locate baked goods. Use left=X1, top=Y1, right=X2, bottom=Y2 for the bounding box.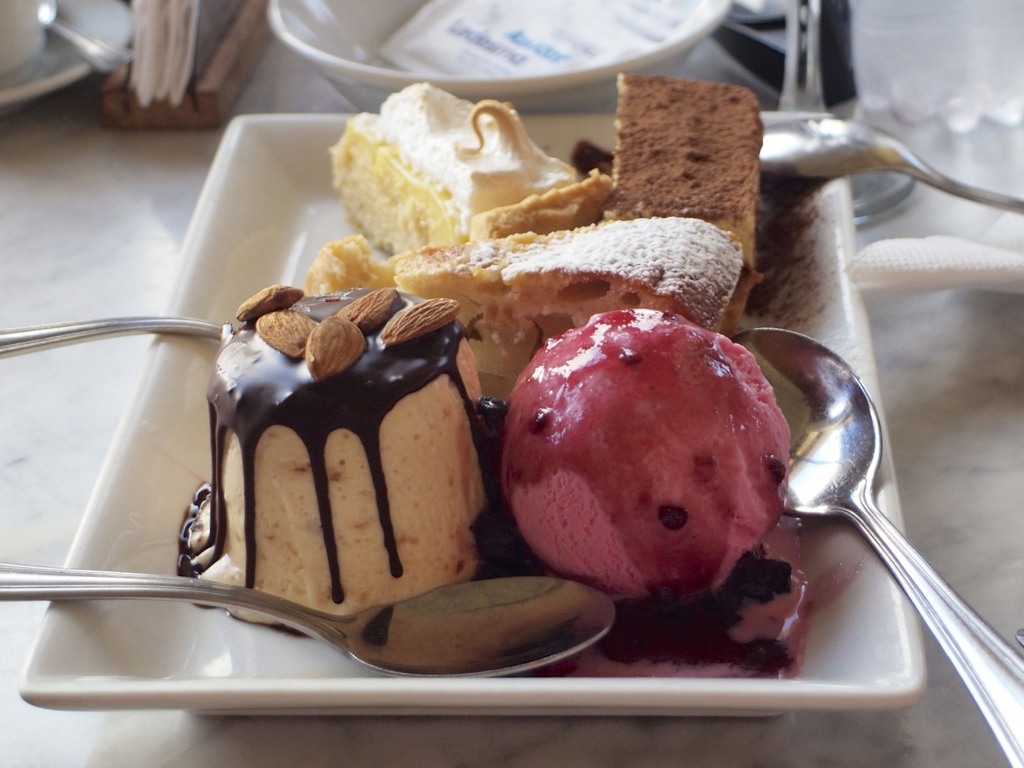
left=173, top=280, right=504, bottom=645.
